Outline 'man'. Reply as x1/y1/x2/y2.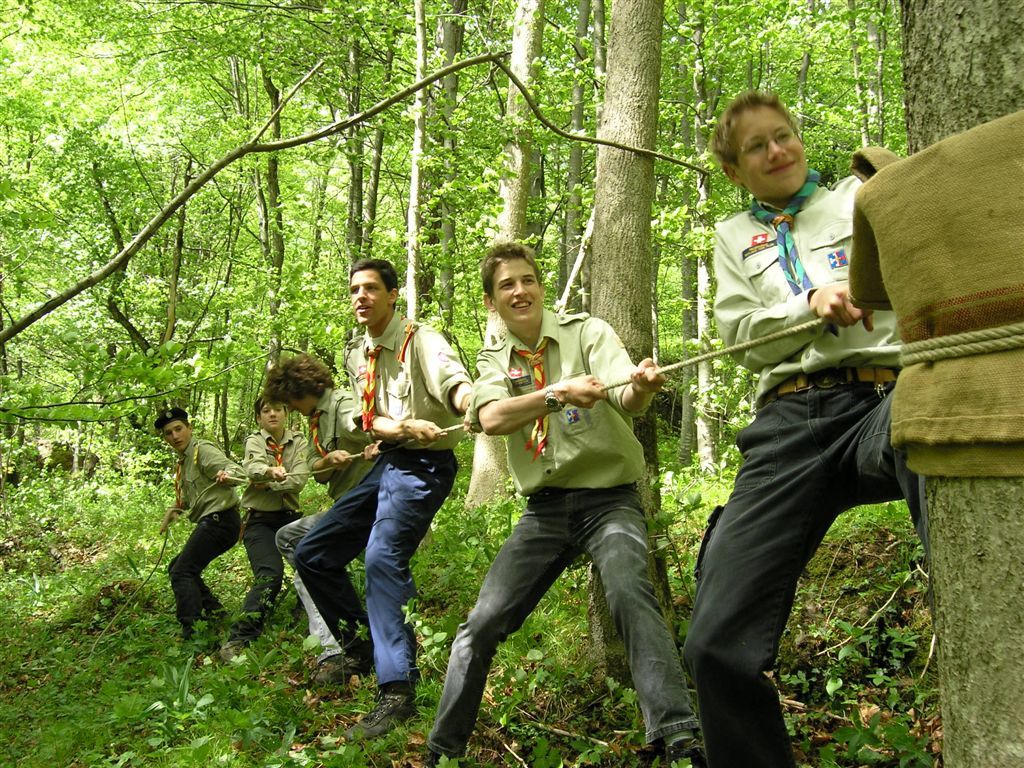
156/405/243/646.
